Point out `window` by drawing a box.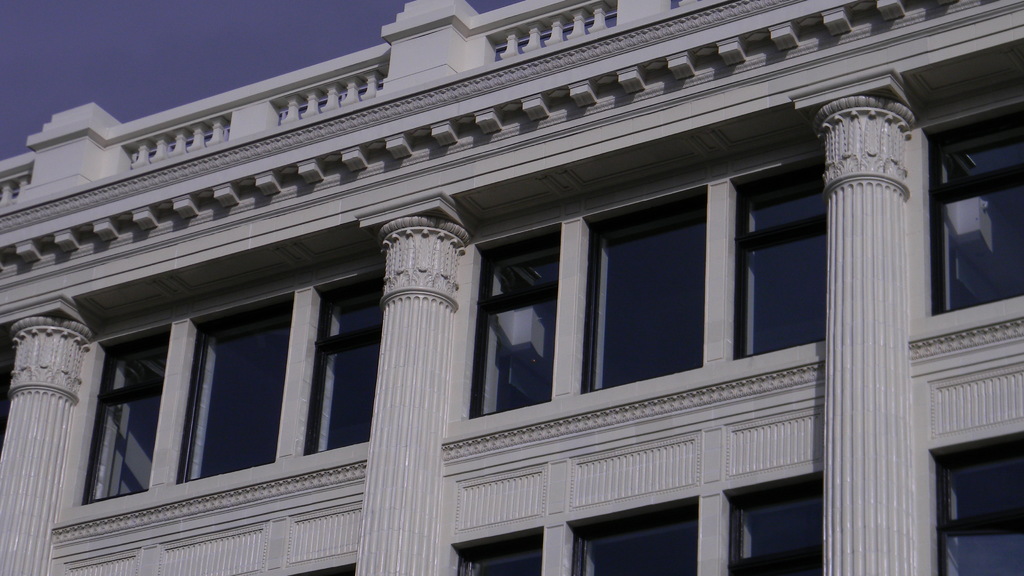
bbox=[300, 262, 394, 450].
